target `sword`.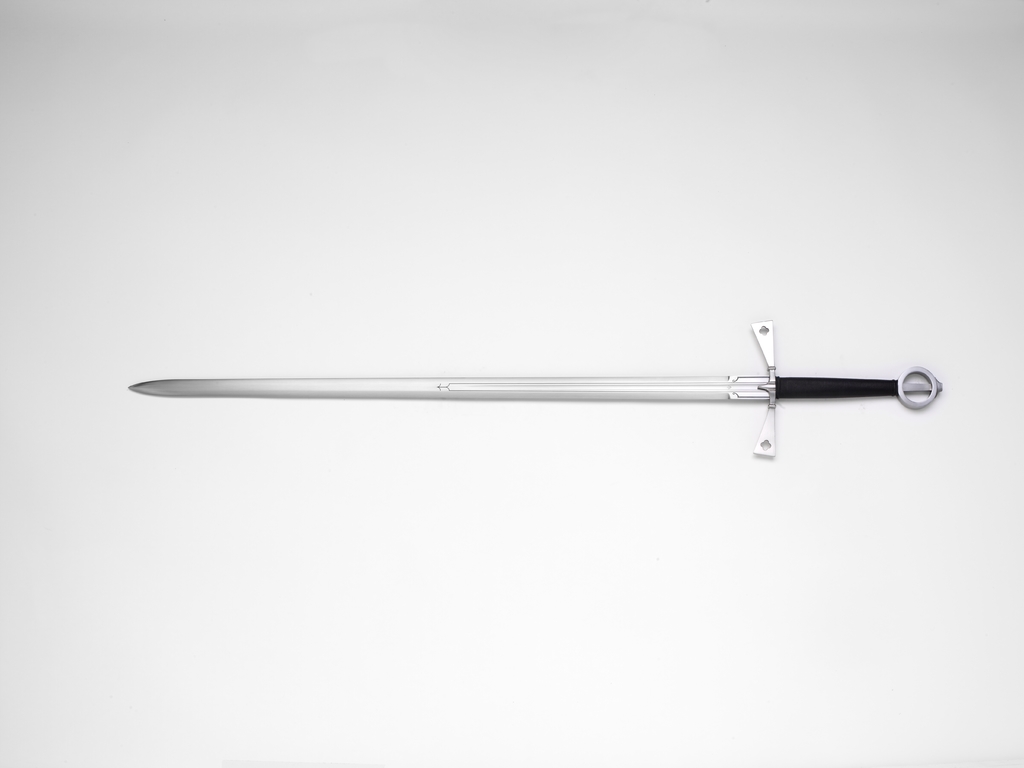
Target region: bbox=[129, 322, 945, 457].
